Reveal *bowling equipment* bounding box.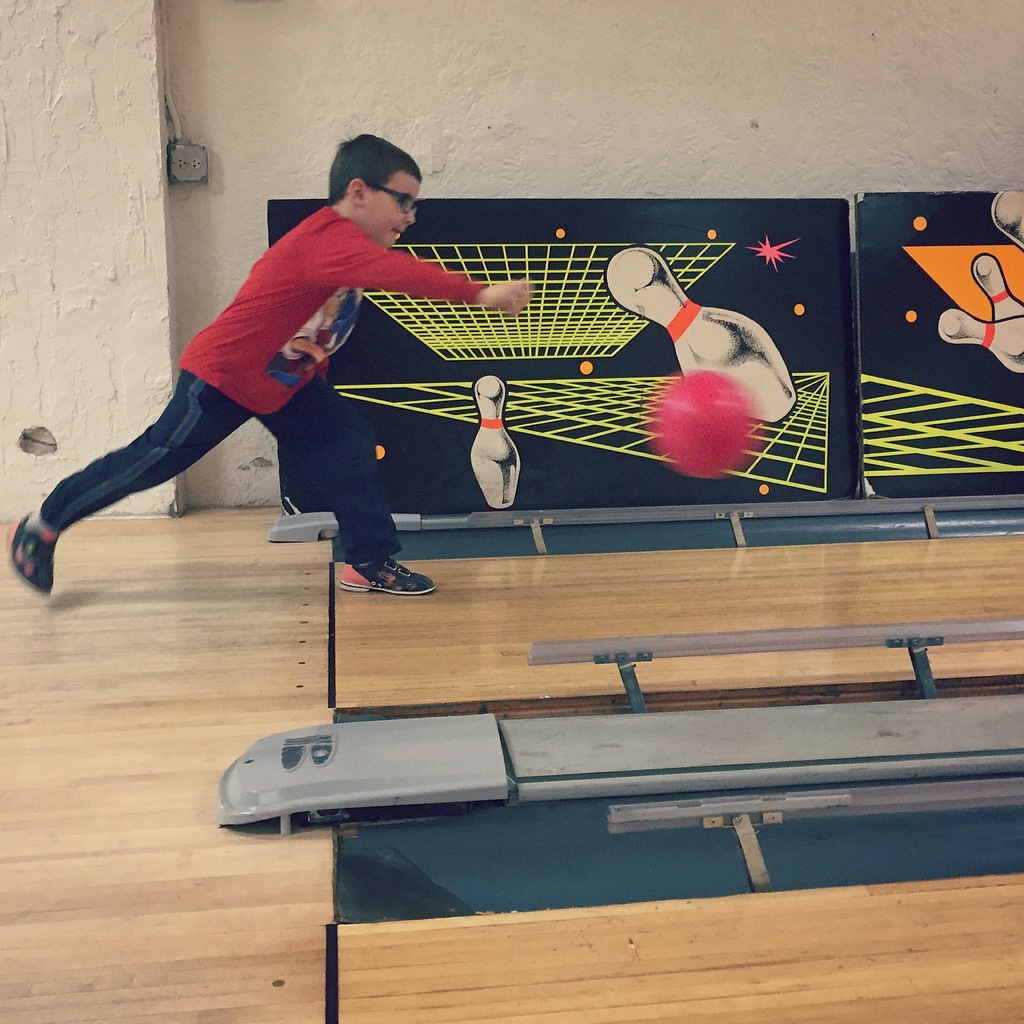
Revealed: select_region(468, 369, 528, 509).
